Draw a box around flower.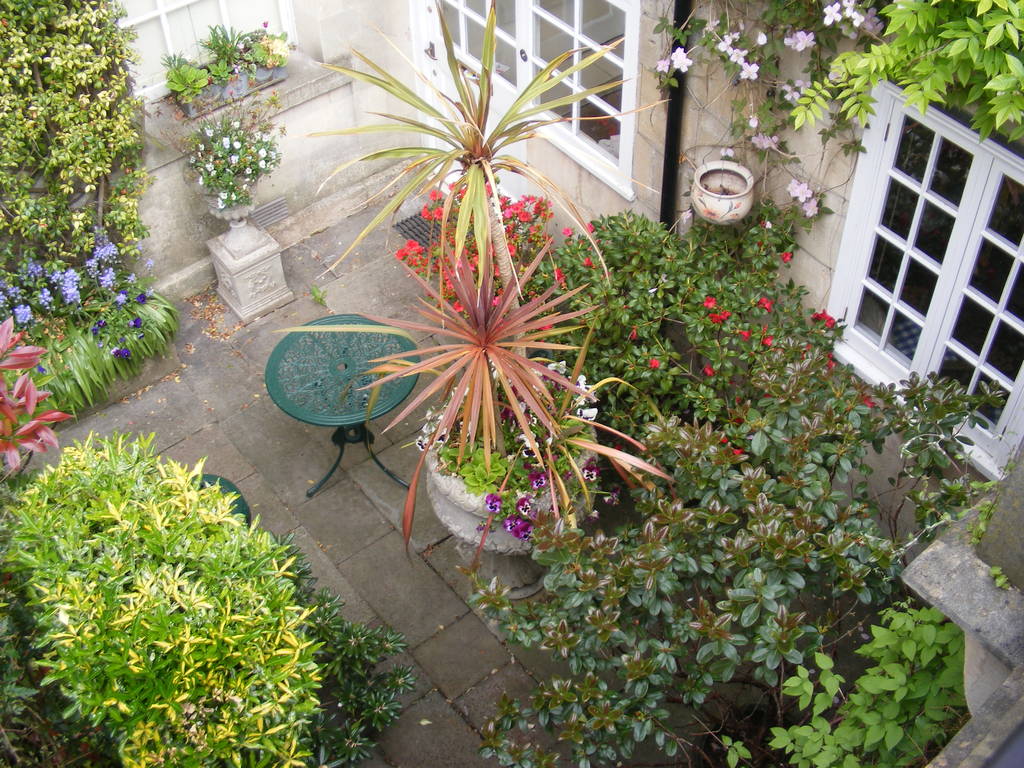
[x1=721, y1=35, x2=742, y2=52].
